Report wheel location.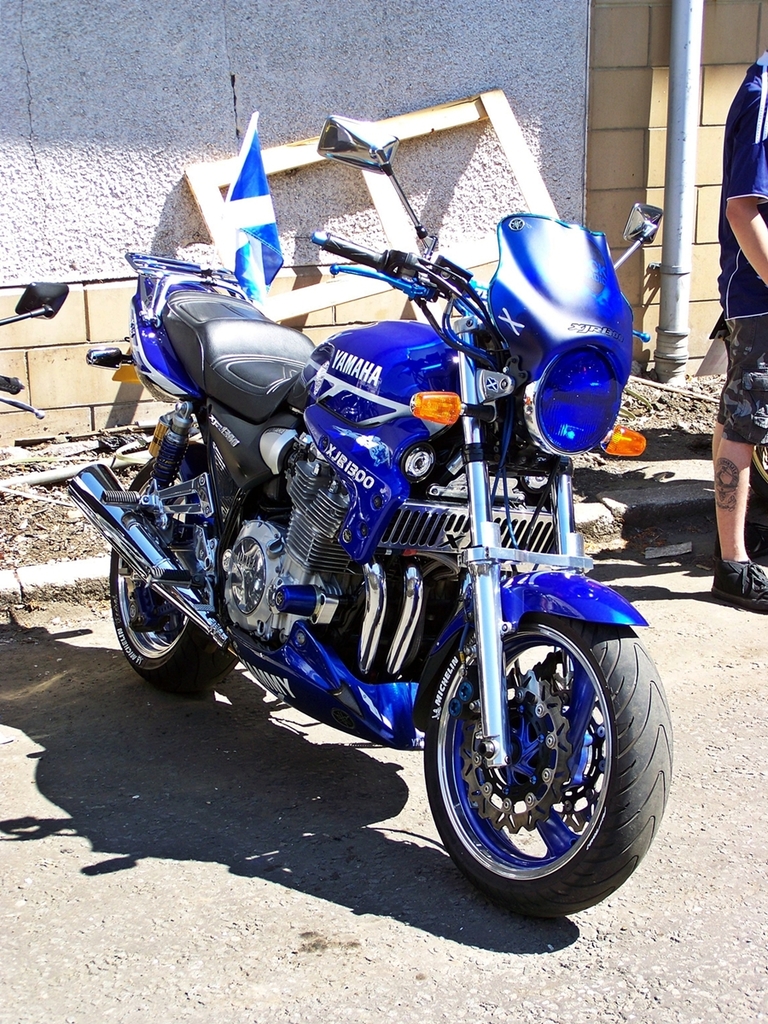
Report: <bbox>105, 439, 234, 693</bbox>.
